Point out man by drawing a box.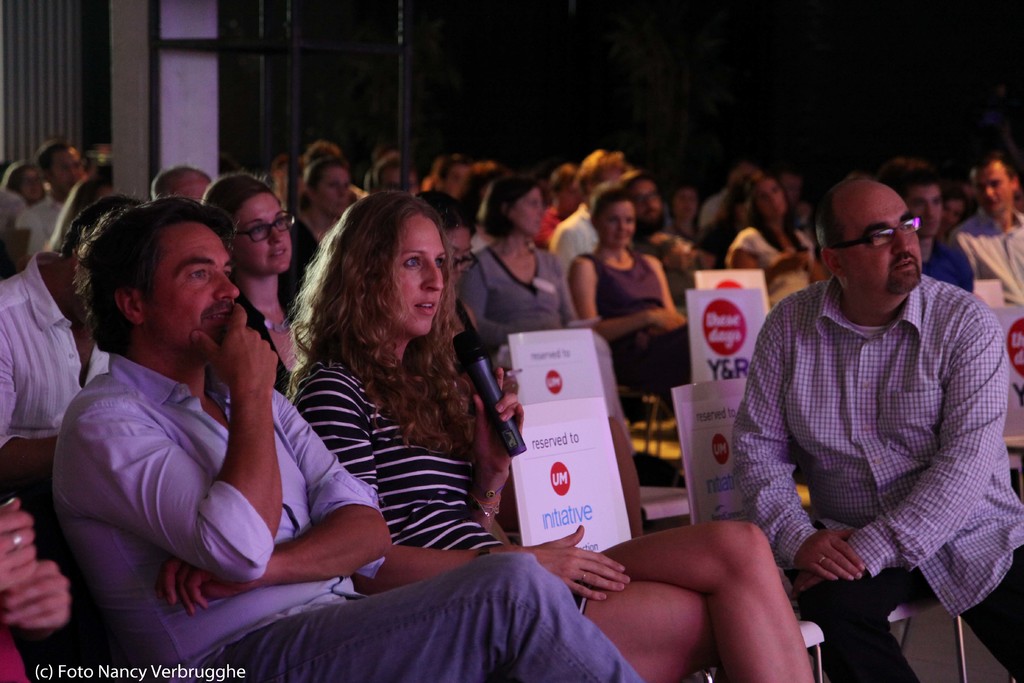
x1=17, y1=134, x2=81, y2=259.
